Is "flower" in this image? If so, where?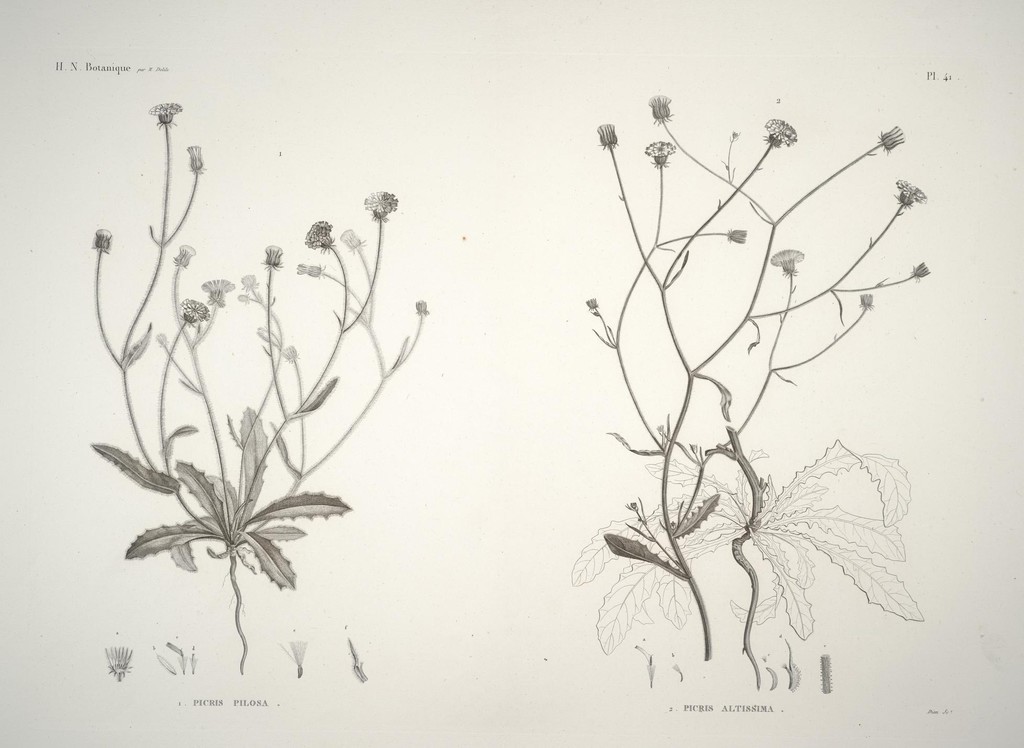
Yes, at bbox=(199, 279, 235, 305).
